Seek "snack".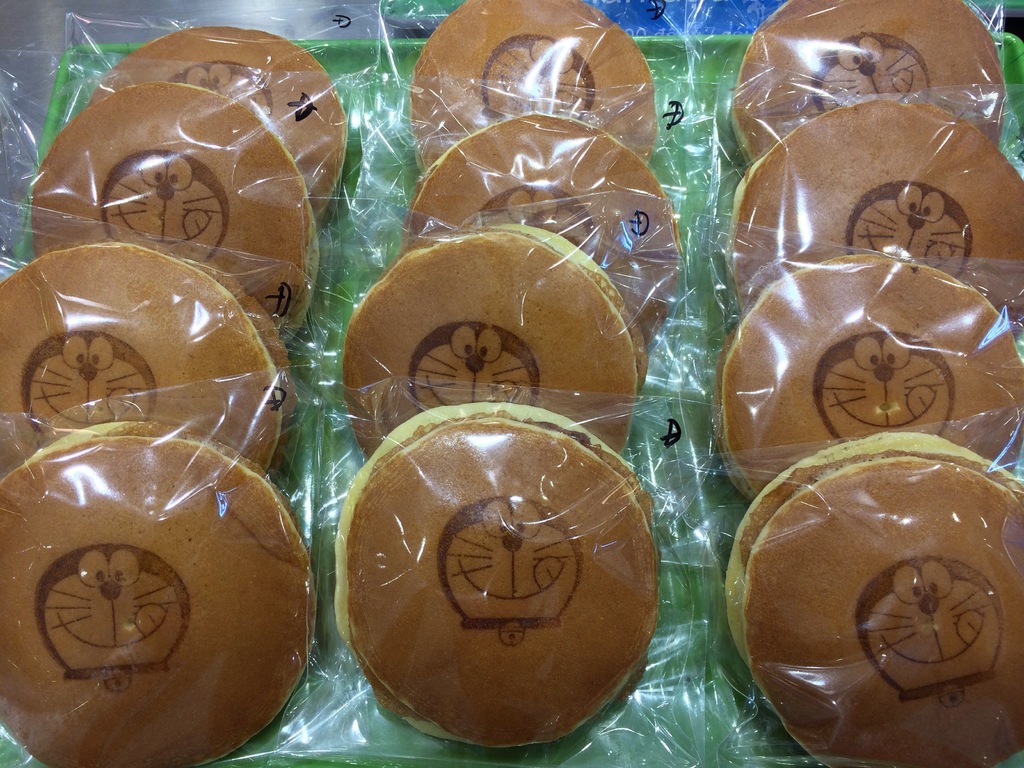
pyautogui.locateOnScreen(28, 93, 334, 332).
